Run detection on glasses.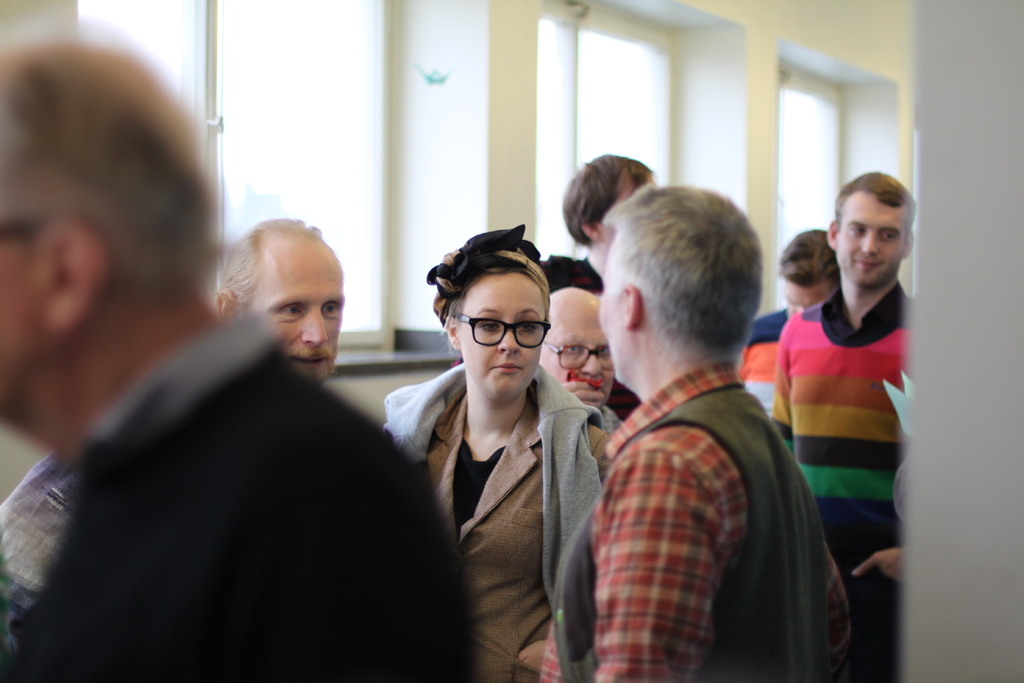
Result: detection(454, 314, 552, 350).
